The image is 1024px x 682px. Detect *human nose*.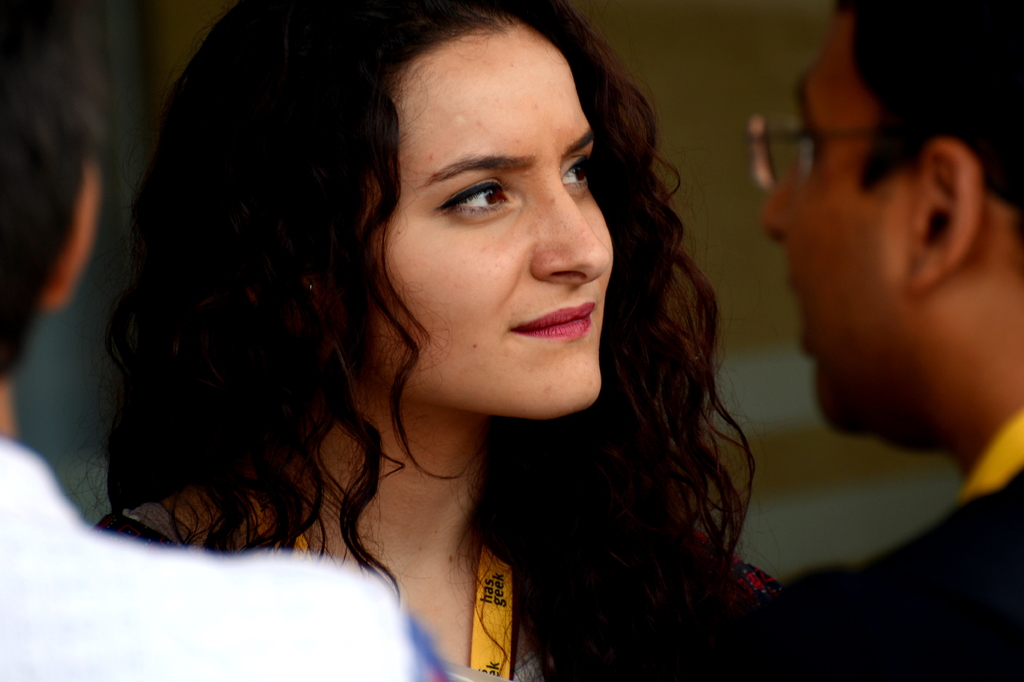
Detection: region(760, 162, 797, 245).
